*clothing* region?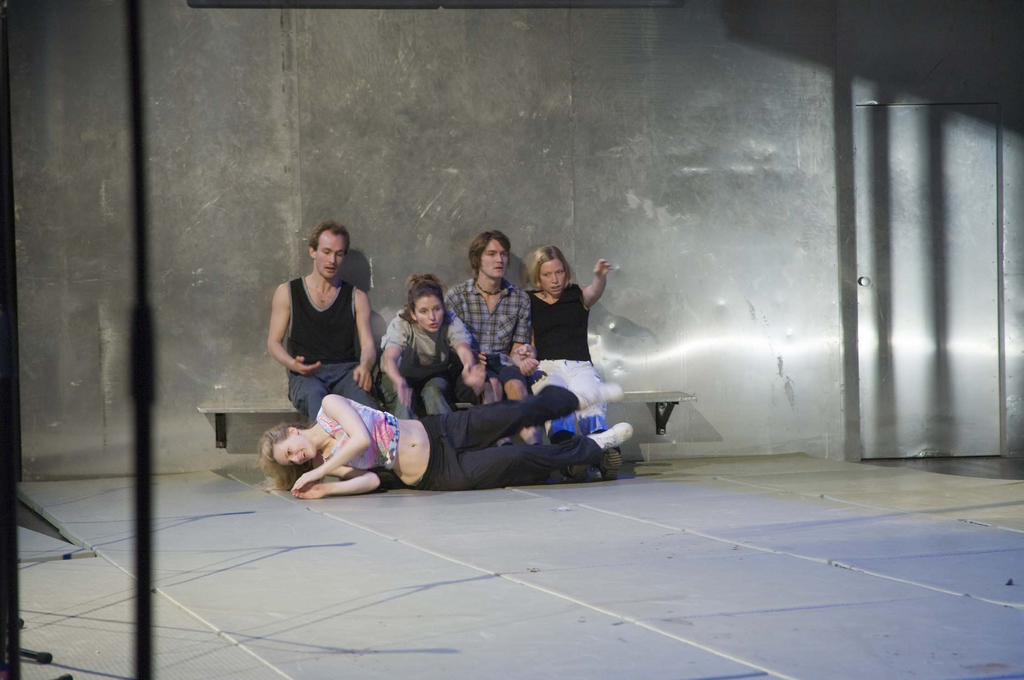
311/374/614/491
